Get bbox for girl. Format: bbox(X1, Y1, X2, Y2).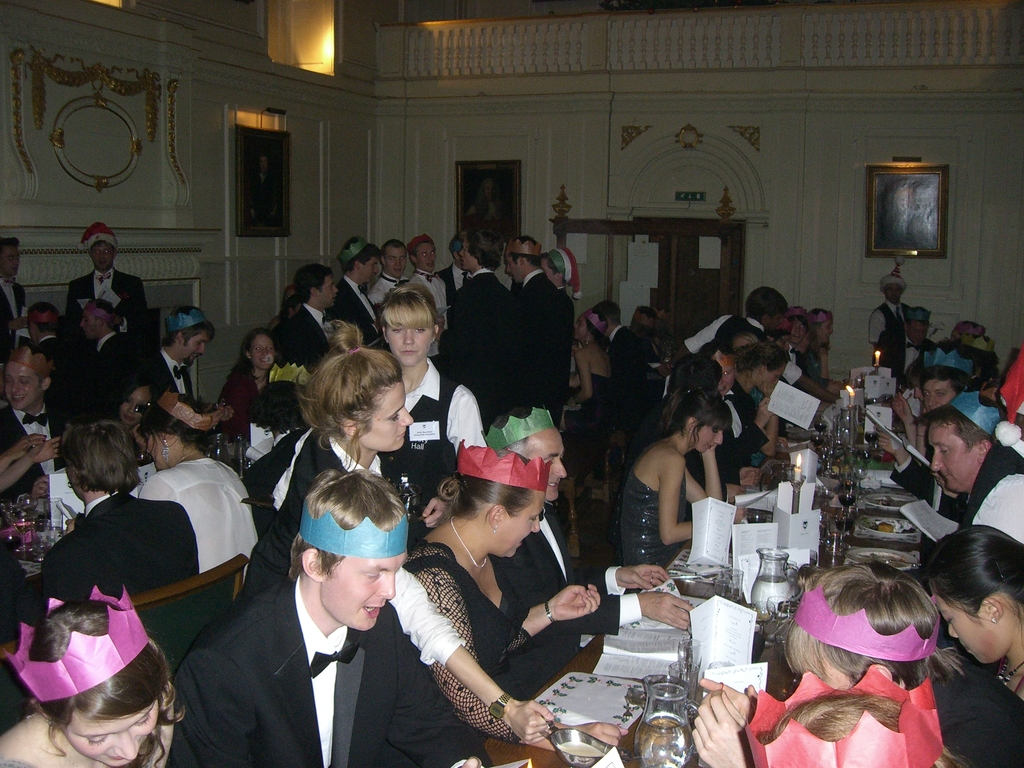
bbox(912, 524, 1023, 722).
